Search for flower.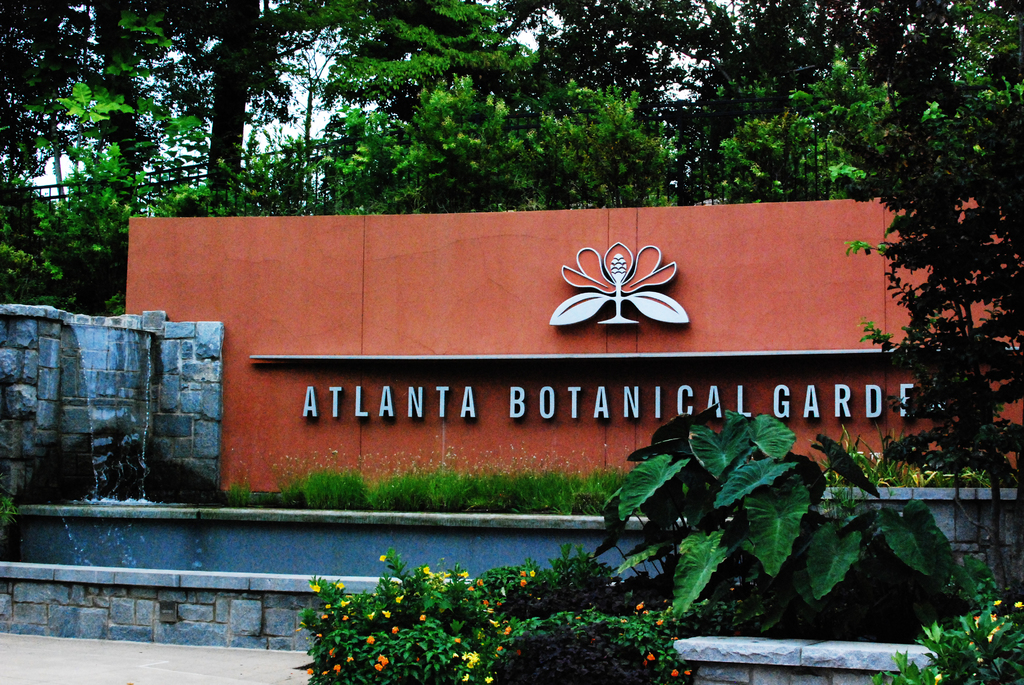
Found at [557,240,677,298].
